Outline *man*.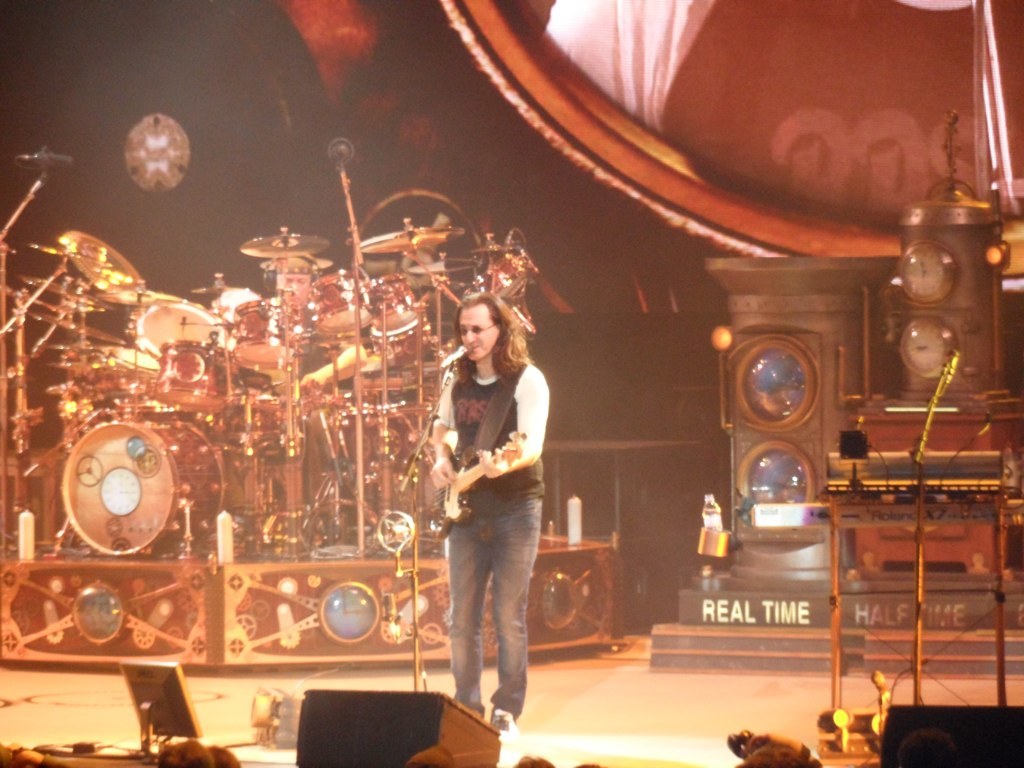
Outline: 407 287 565 727.
